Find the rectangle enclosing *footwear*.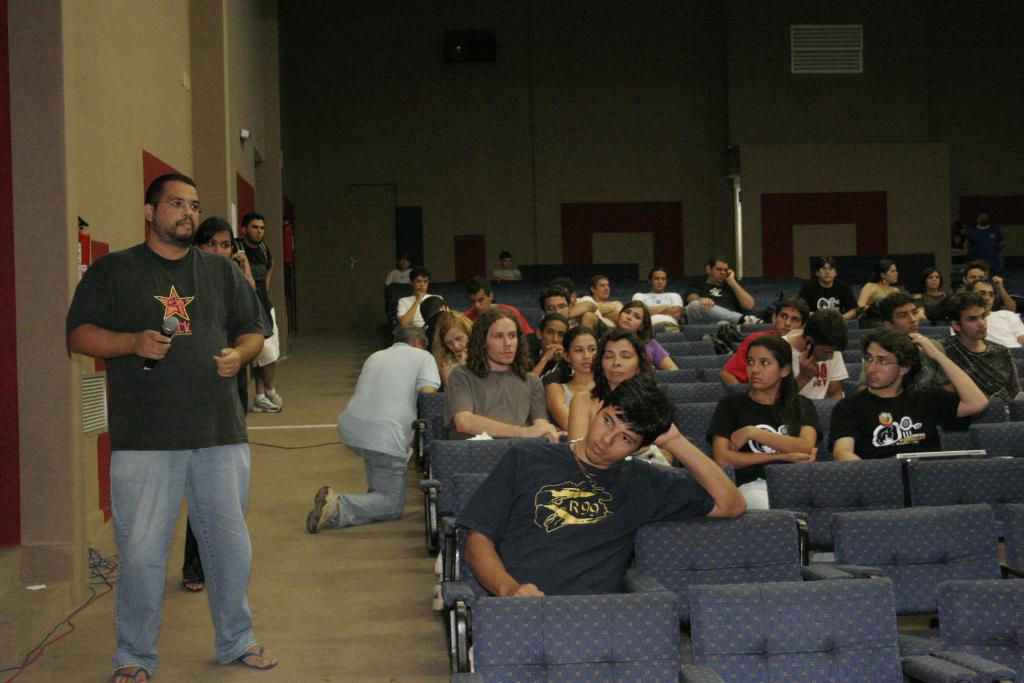
(x1=230, y1=641, x2=278, y2=677).
